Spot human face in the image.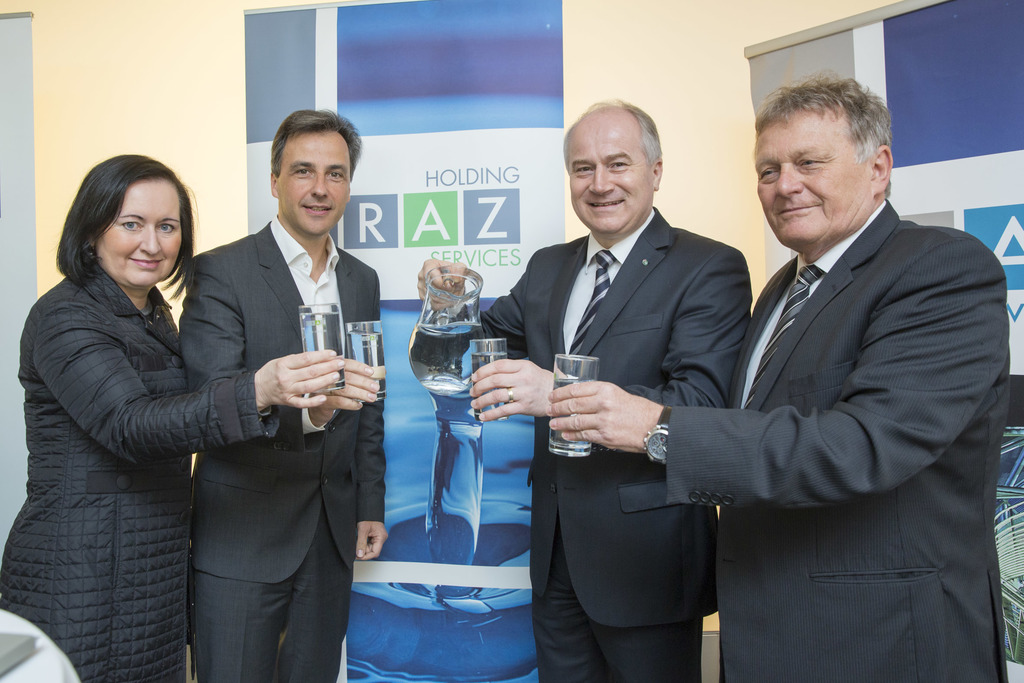
human face found at region(94, 178, 182, 288).
